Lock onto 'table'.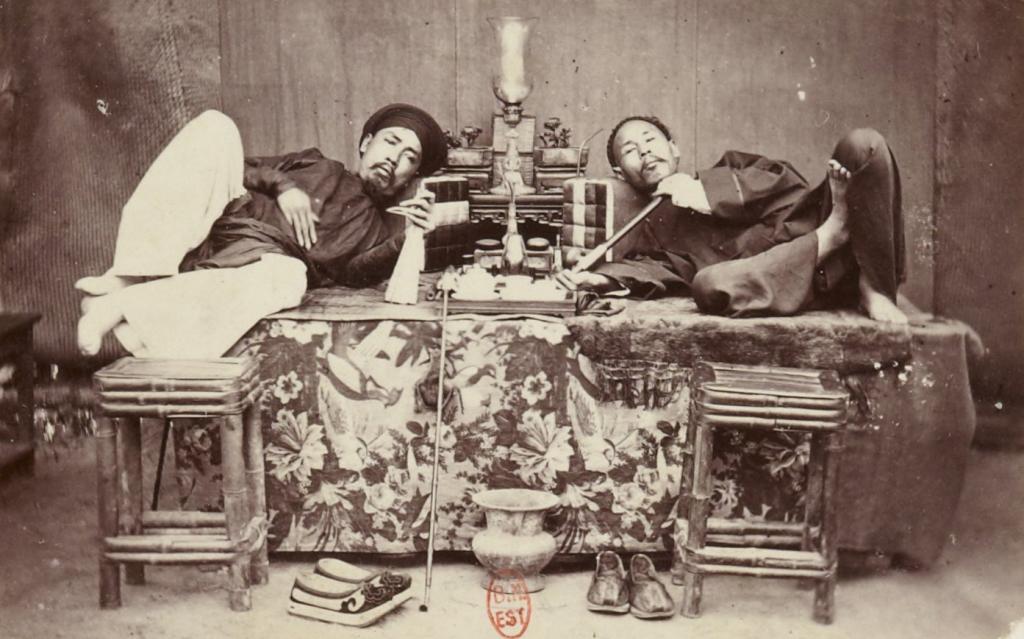
Locked: pyautogui.locateOnScreen(69, 337, 287, 608).
